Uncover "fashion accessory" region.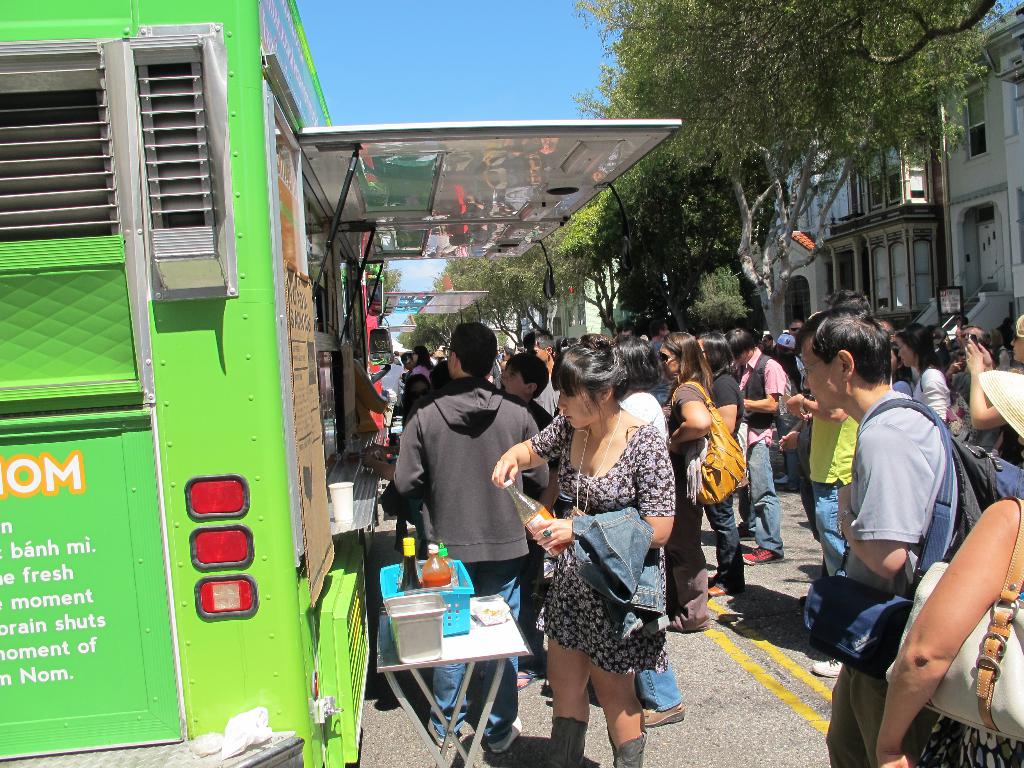
Uncovered: x1=545, y1=717, x2=588, y2=767.
